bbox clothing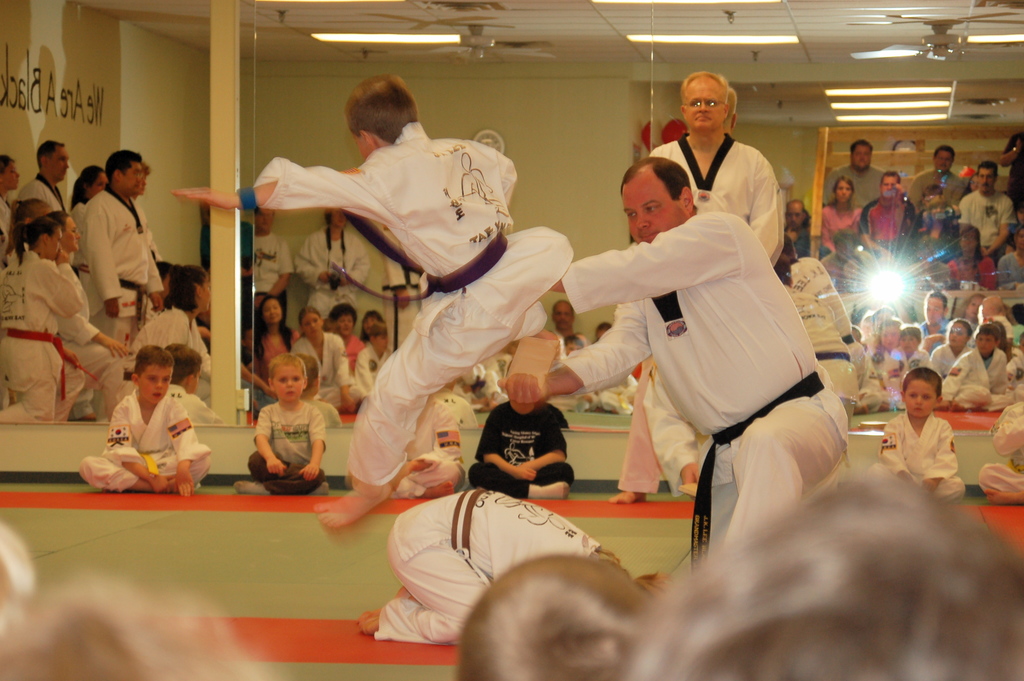
[left=295, top=338, right=355, bottom=413]
